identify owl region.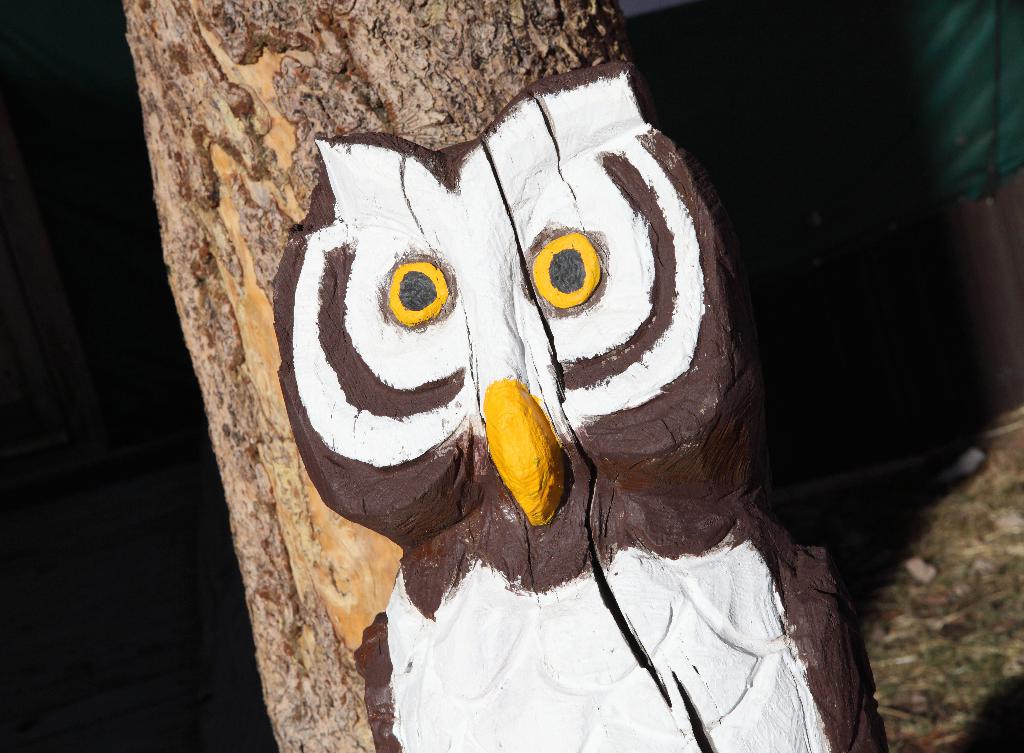
Region: 273,55,887,752.
